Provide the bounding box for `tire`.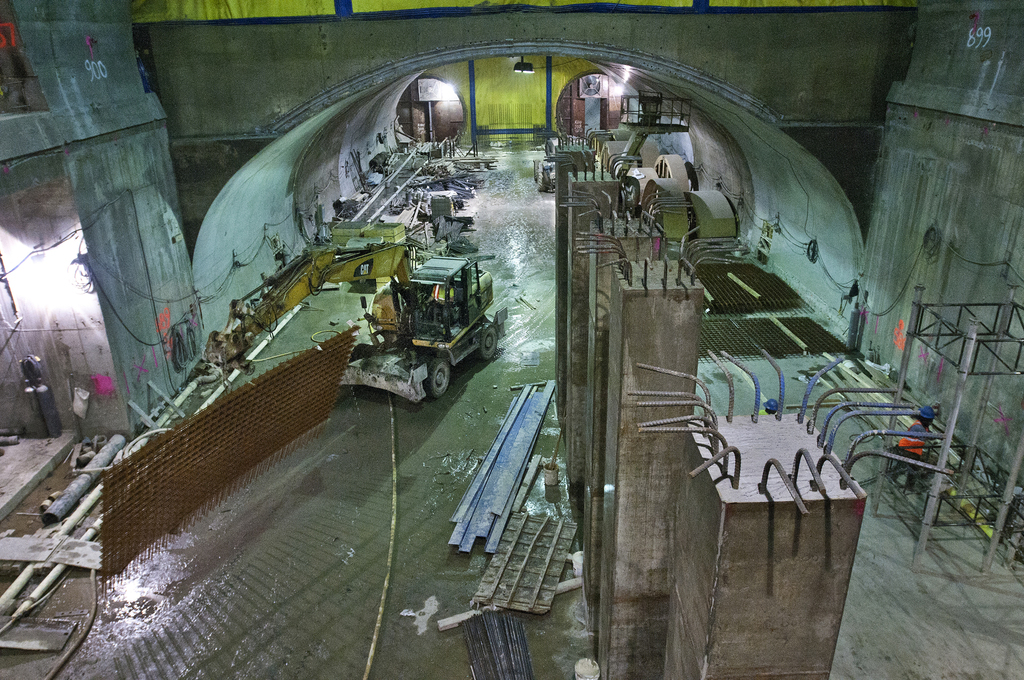
x1=538, y1=165, x2=546, y2=190.
